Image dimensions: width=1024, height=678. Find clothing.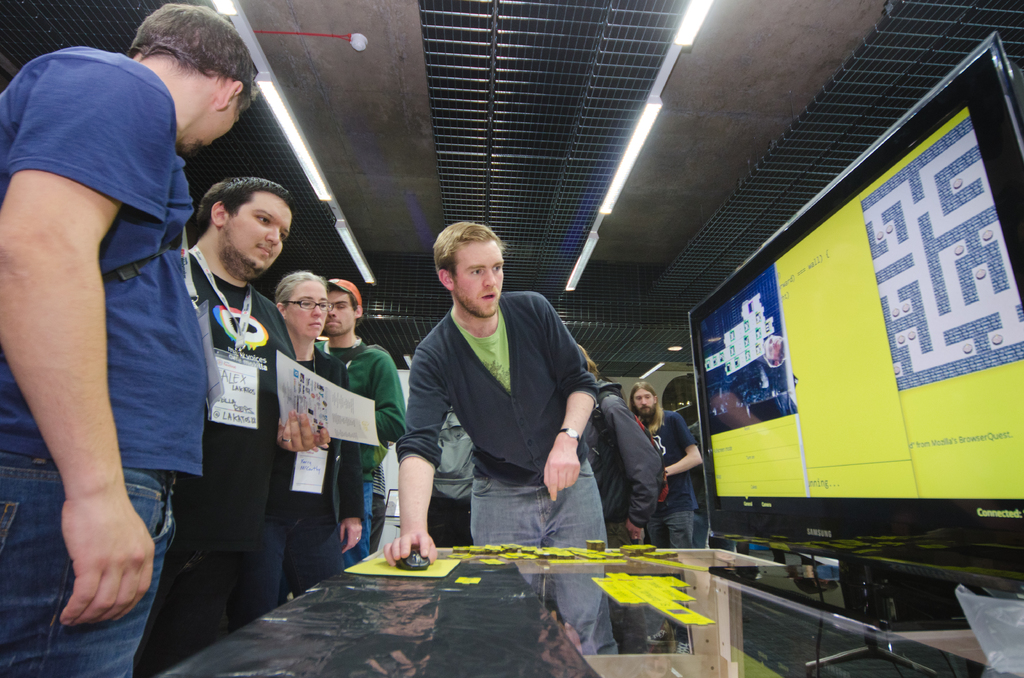
x1=265 y1=344 x2=364 y2=611.
